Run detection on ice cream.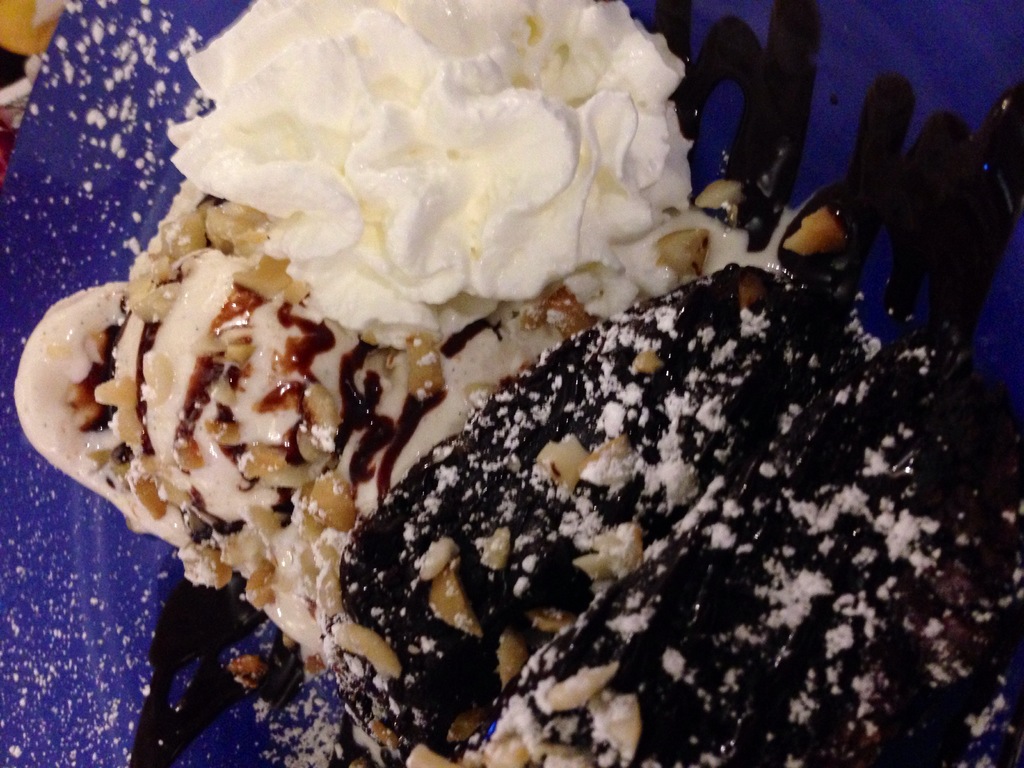
Result: box(25, 0, 862, 731).
